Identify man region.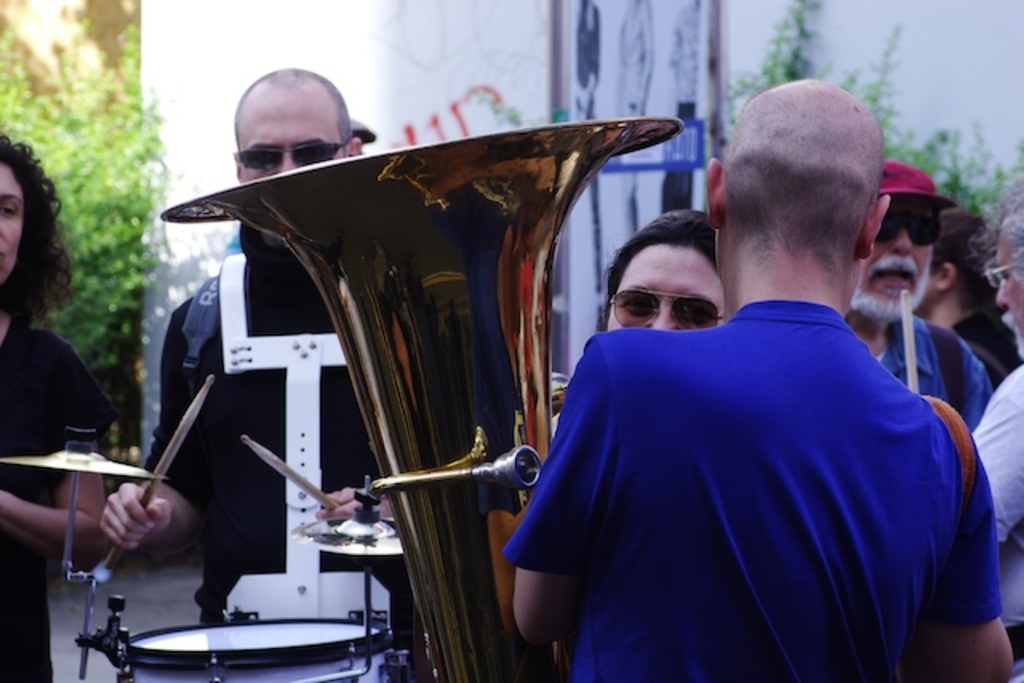
Region: Rect(102, 62, 421, 681).
